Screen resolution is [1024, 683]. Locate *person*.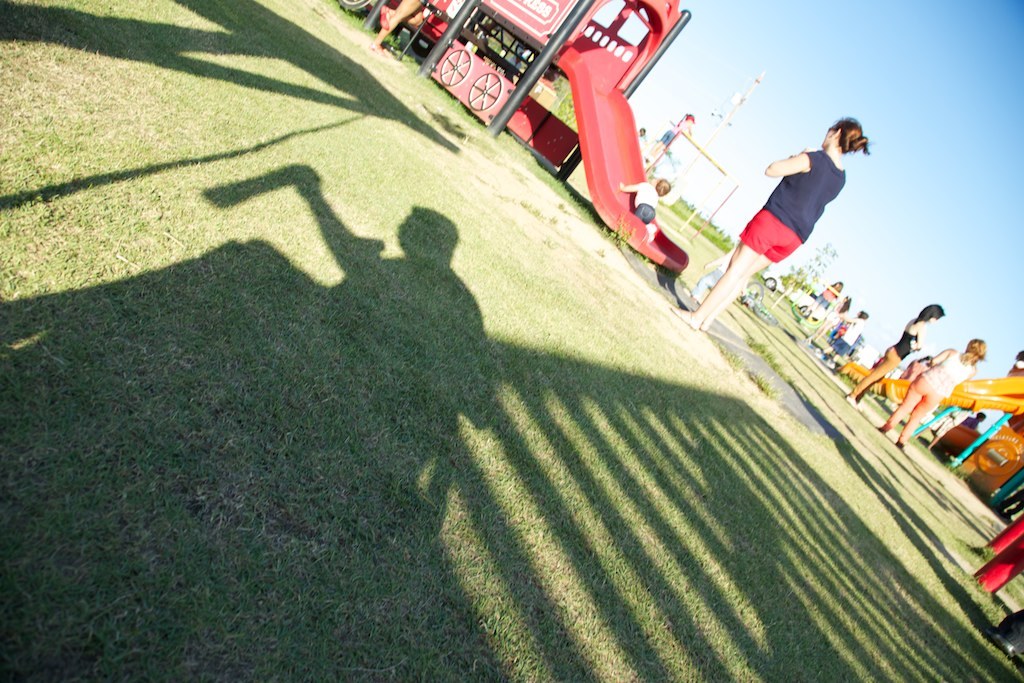
BBox(698, 99, 879, 350).
